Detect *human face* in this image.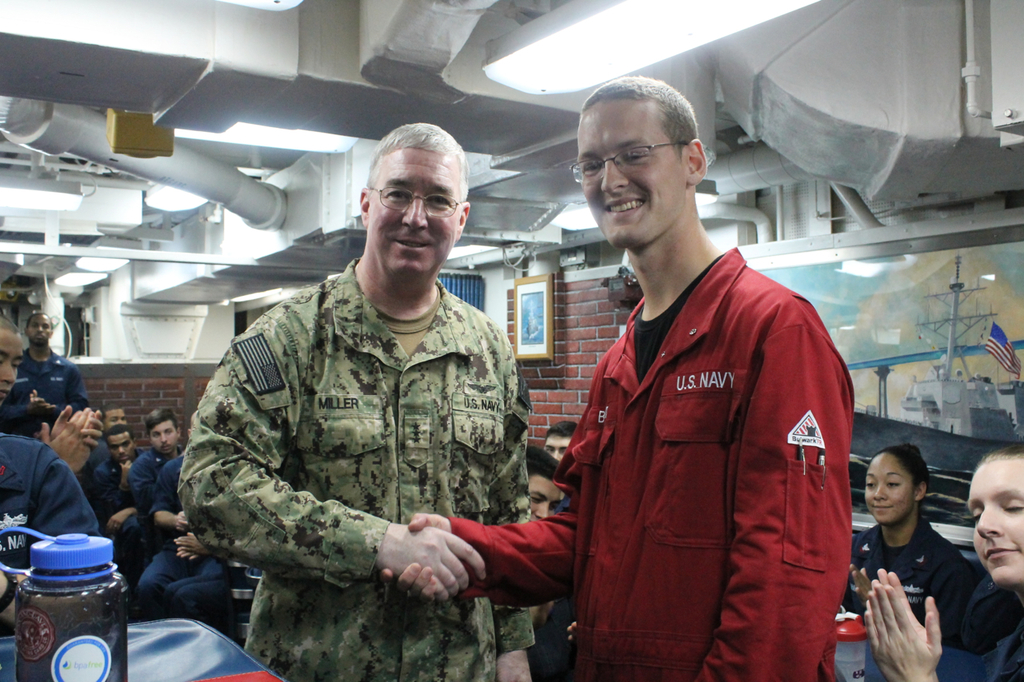
Detection: select_region(528, 476, 562, 520).
